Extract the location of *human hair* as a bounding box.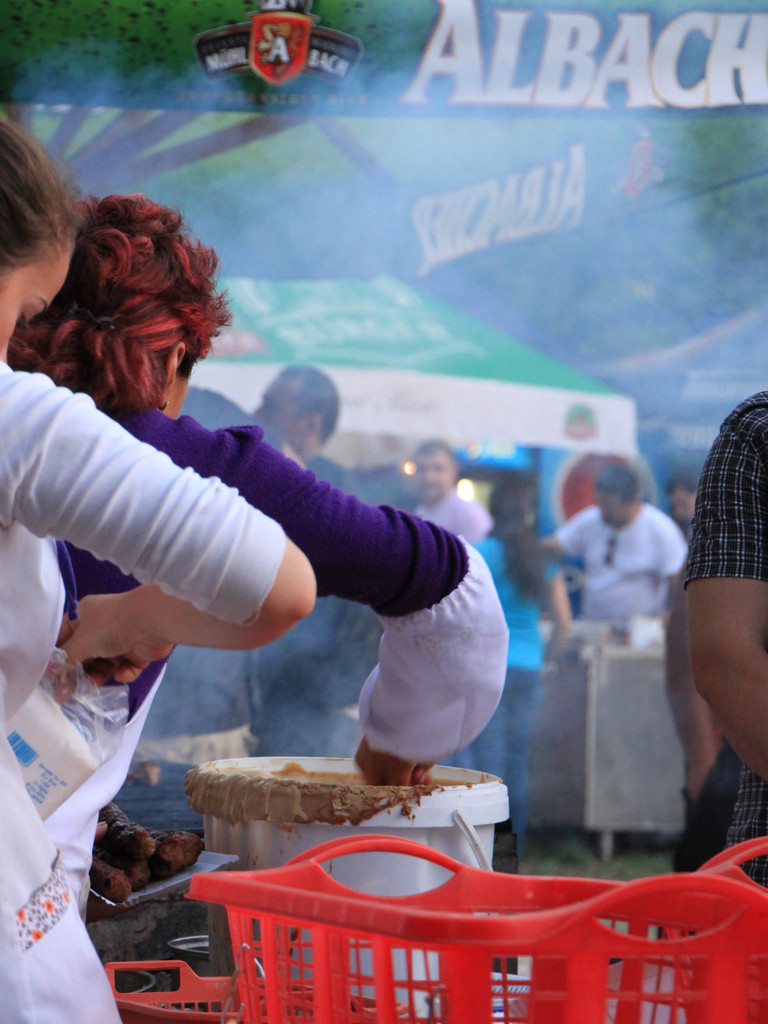
[591, 464, 638, 506].
